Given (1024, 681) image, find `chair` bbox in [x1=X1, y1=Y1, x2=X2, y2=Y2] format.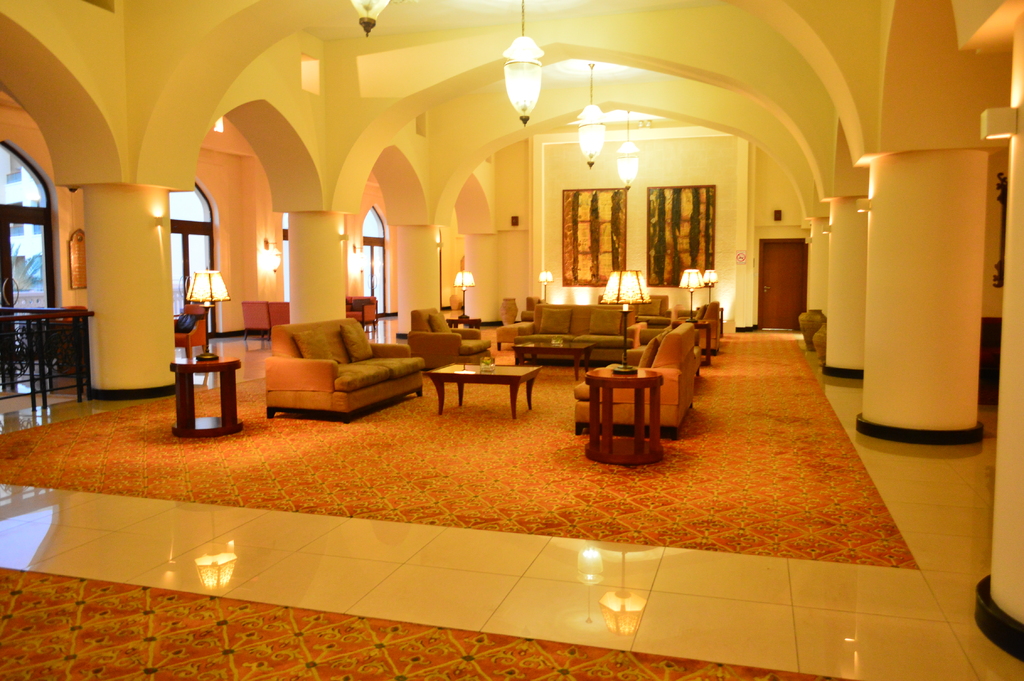
[x1=239, y1=295, x2=267, y2=340].
